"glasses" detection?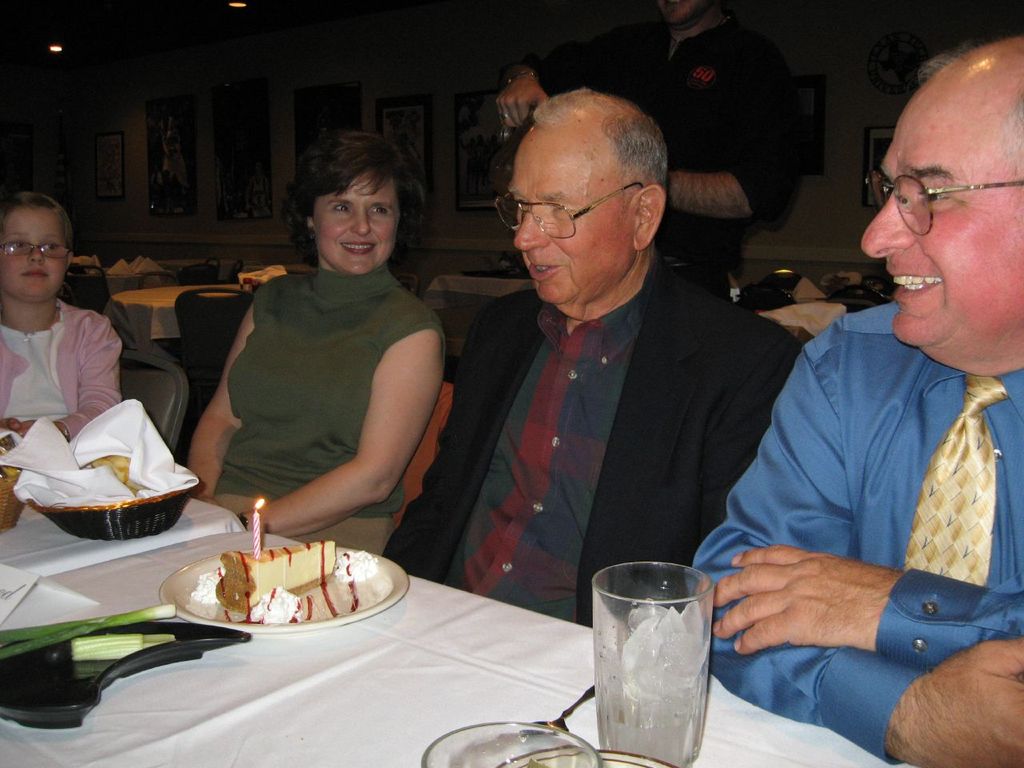
box=[502, 180, 656, 228]
